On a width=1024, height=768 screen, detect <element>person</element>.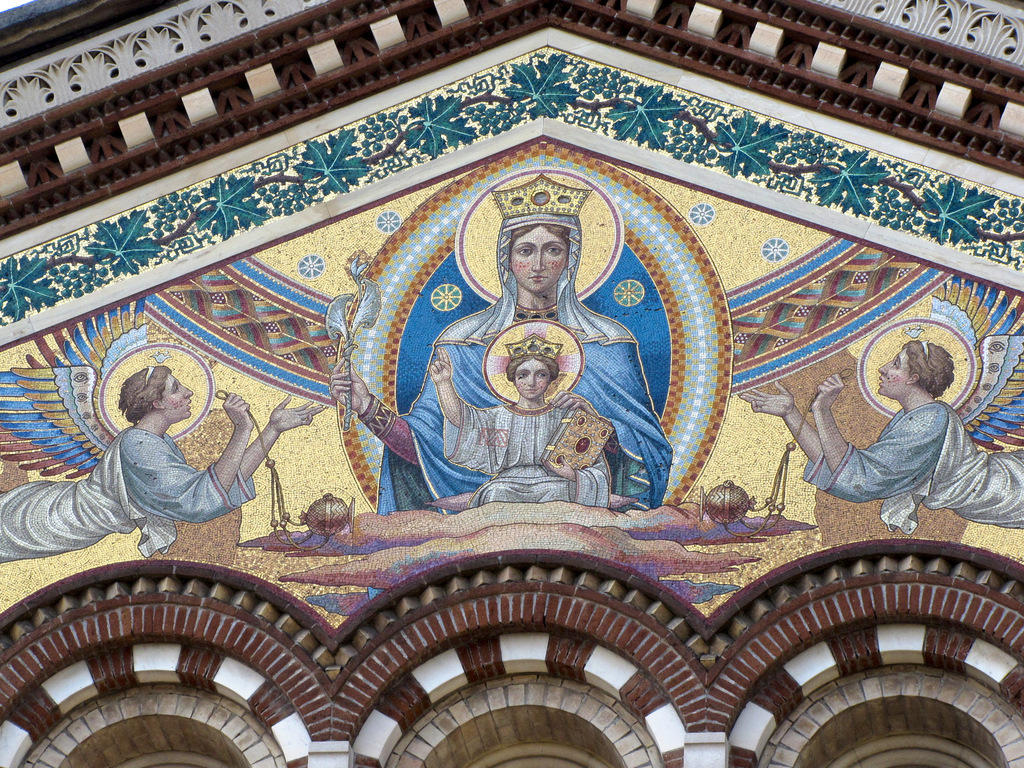
bbox=[431, 337, 616, 509].
